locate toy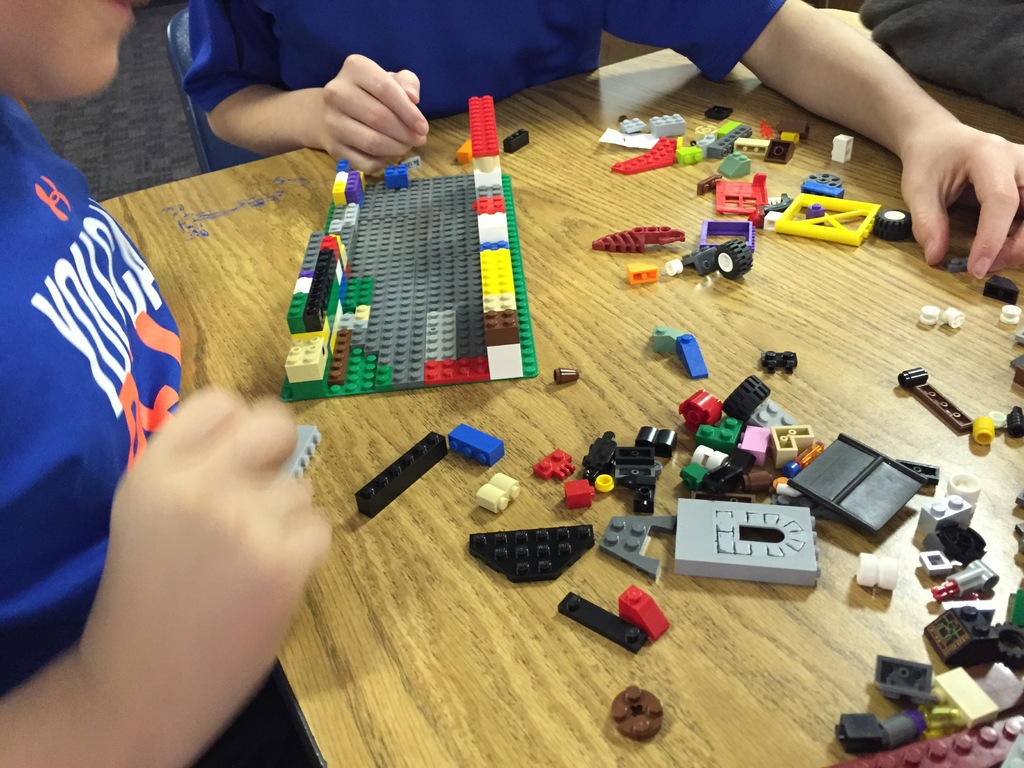
bbox=[895, 366, 930, 388]
